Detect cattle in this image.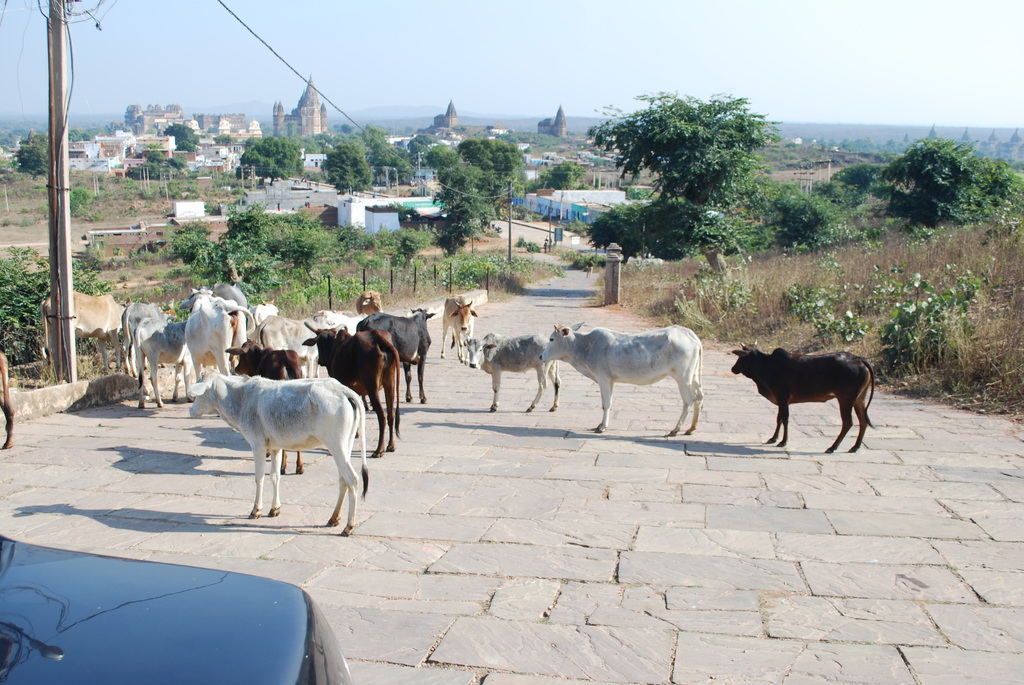
Detection: Rect(226, 347, 305, 473).
